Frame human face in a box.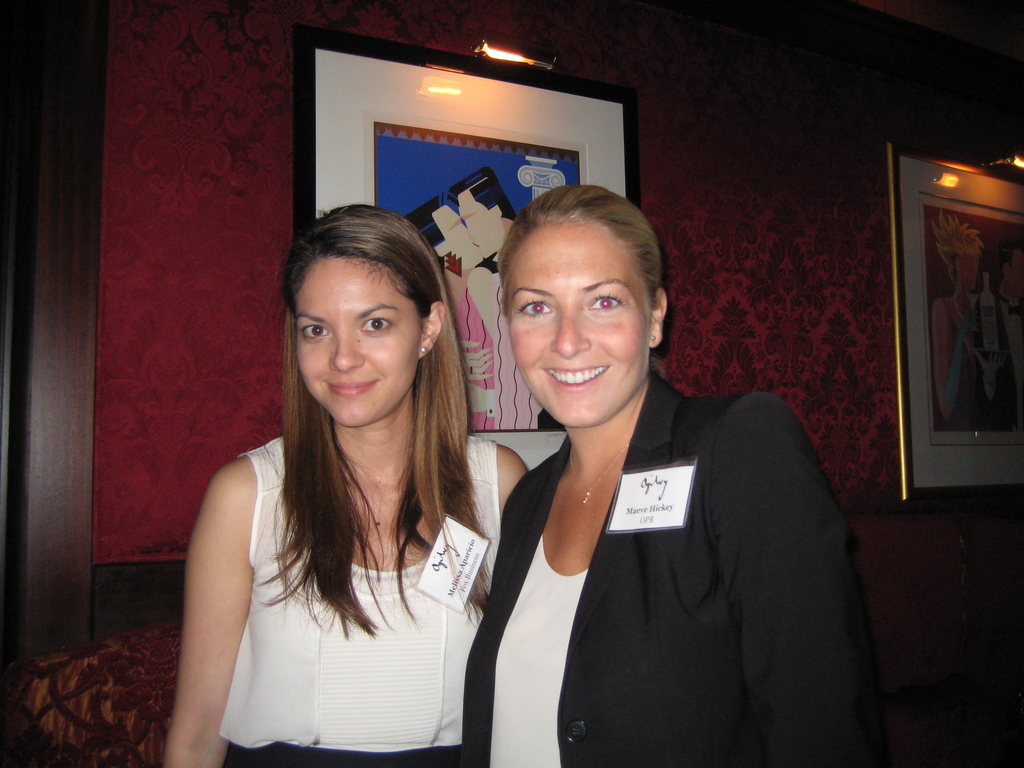
(301, 260, 421, 426).
